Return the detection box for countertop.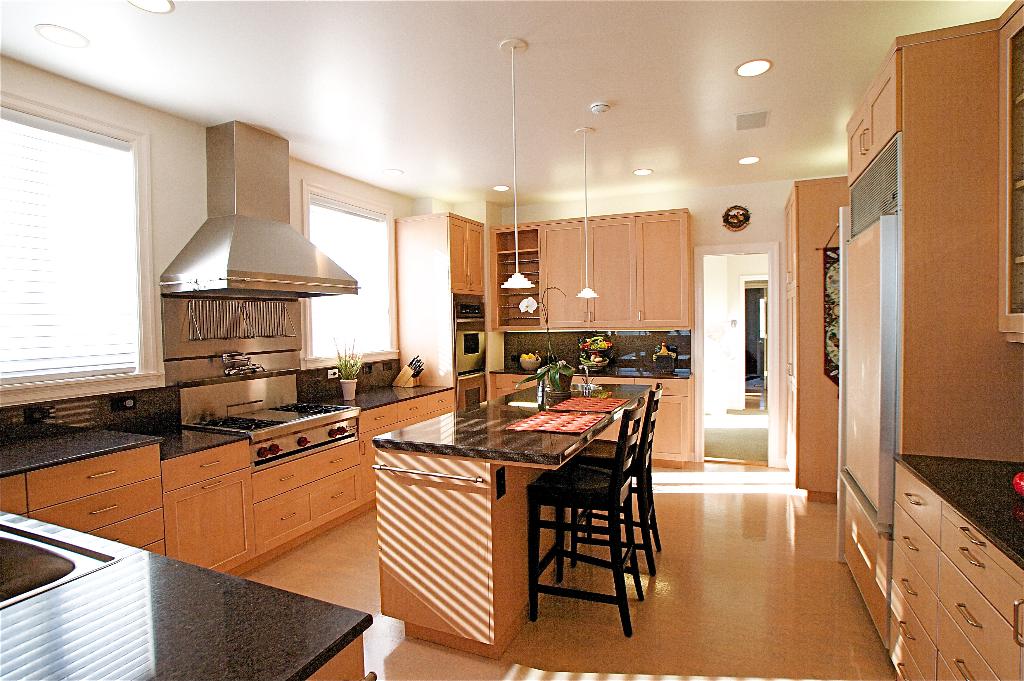
region(893, 456, 1023, 573).
